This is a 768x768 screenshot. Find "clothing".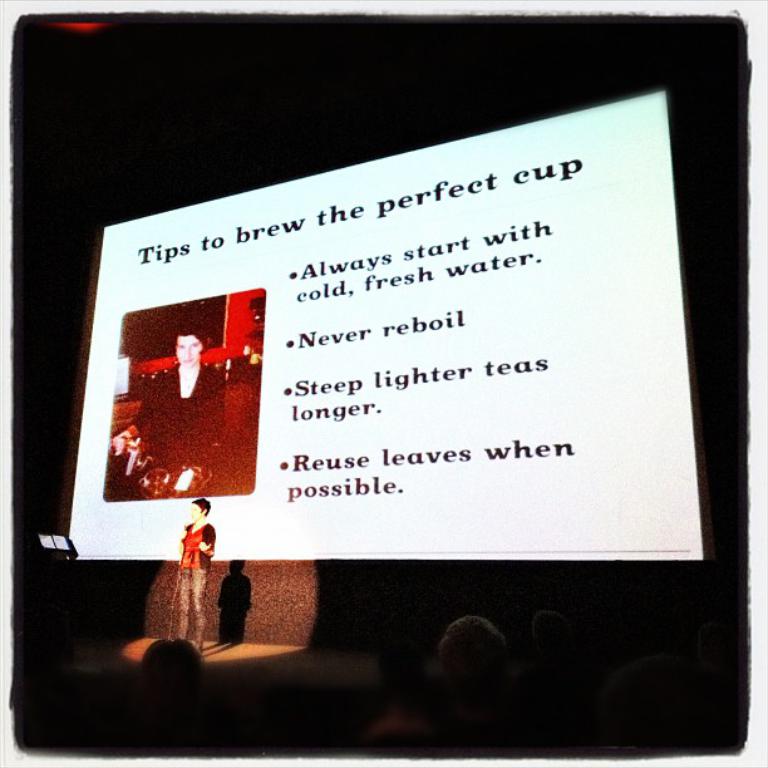
Bounding box: 176, 520, 215, 648.
